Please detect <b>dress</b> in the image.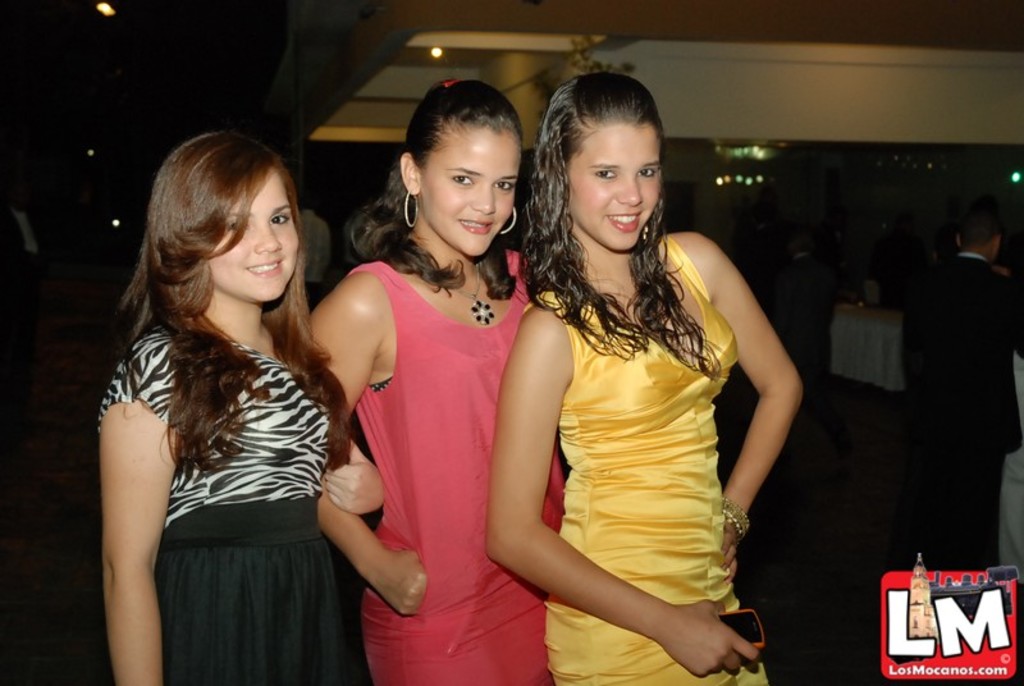
[541, 234, 768, 685].
